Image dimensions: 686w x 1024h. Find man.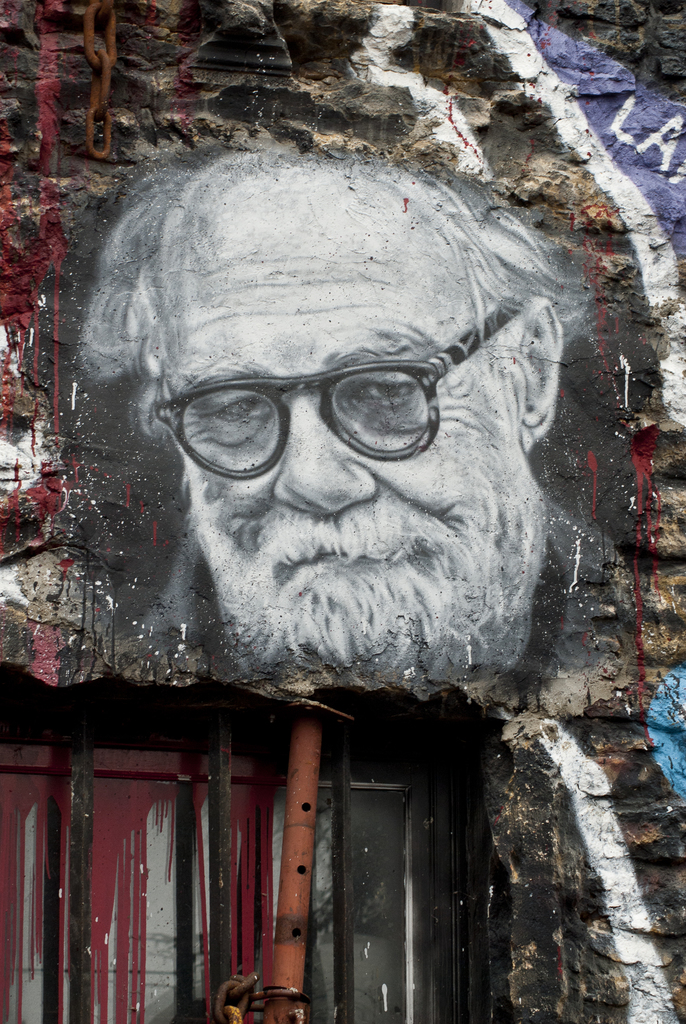
(x1=63, y1=136, x2=644, y2=685).
